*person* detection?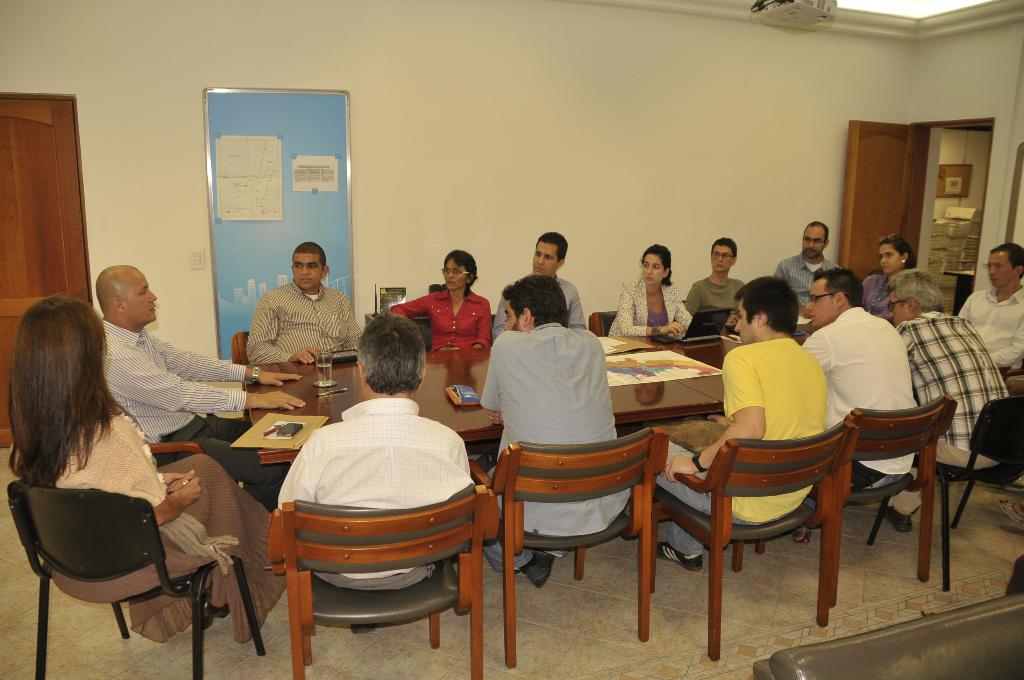
607/240/698/336
